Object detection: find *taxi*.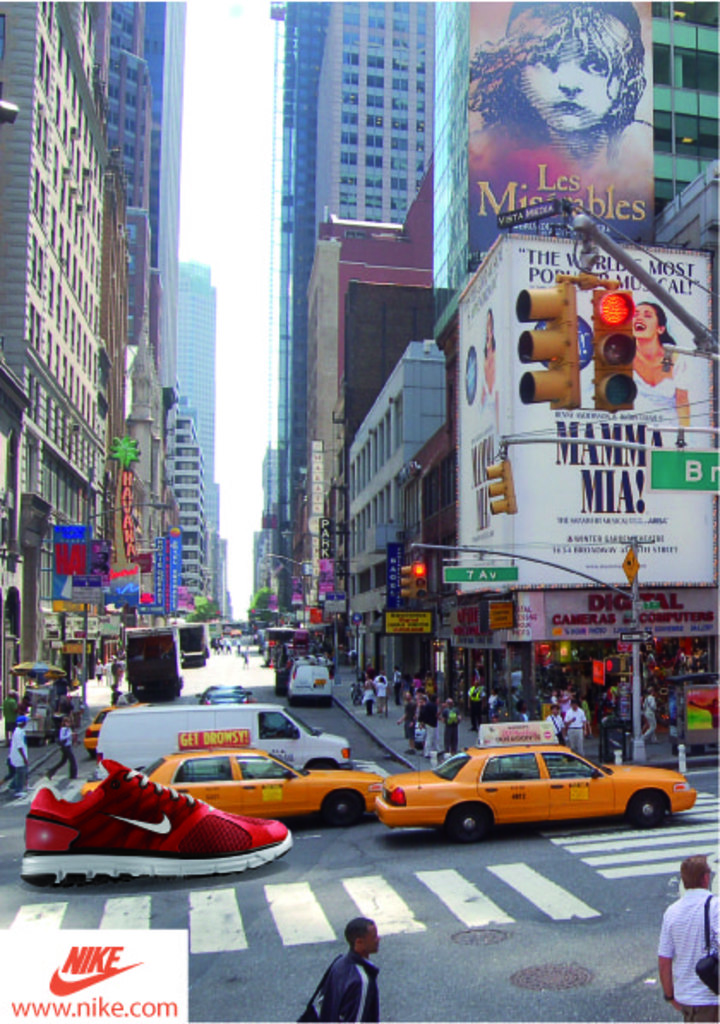
rect(370, 719, 694, 847).
